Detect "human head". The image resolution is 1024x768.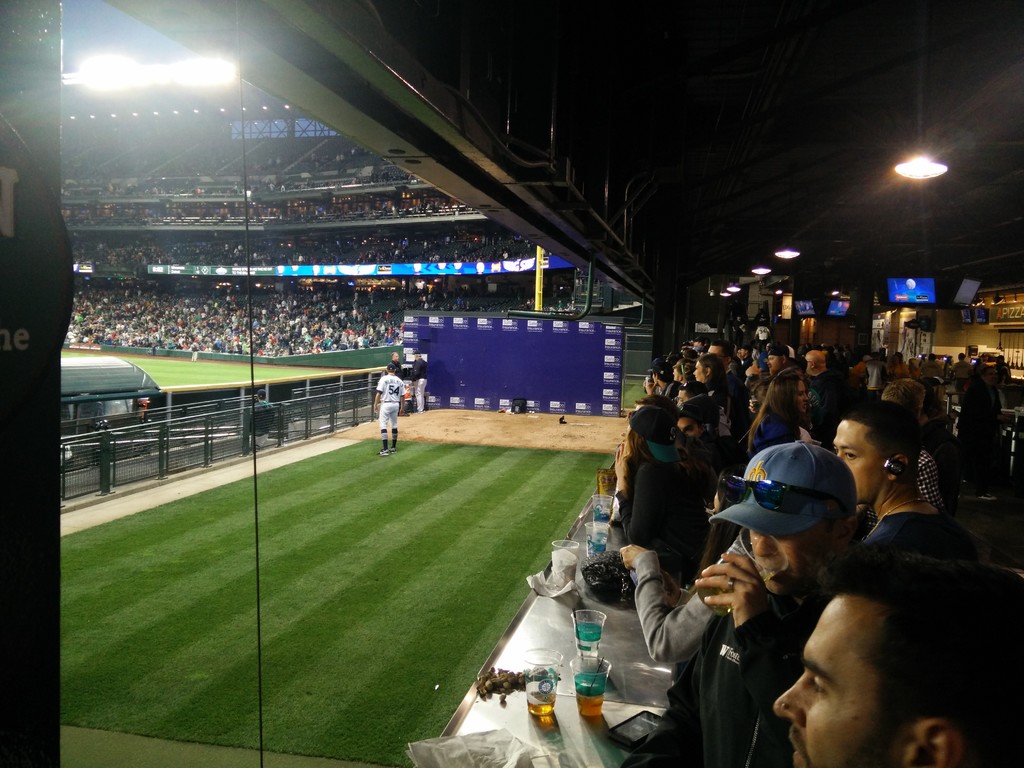
bbox=(678, 413, 703, 441).
